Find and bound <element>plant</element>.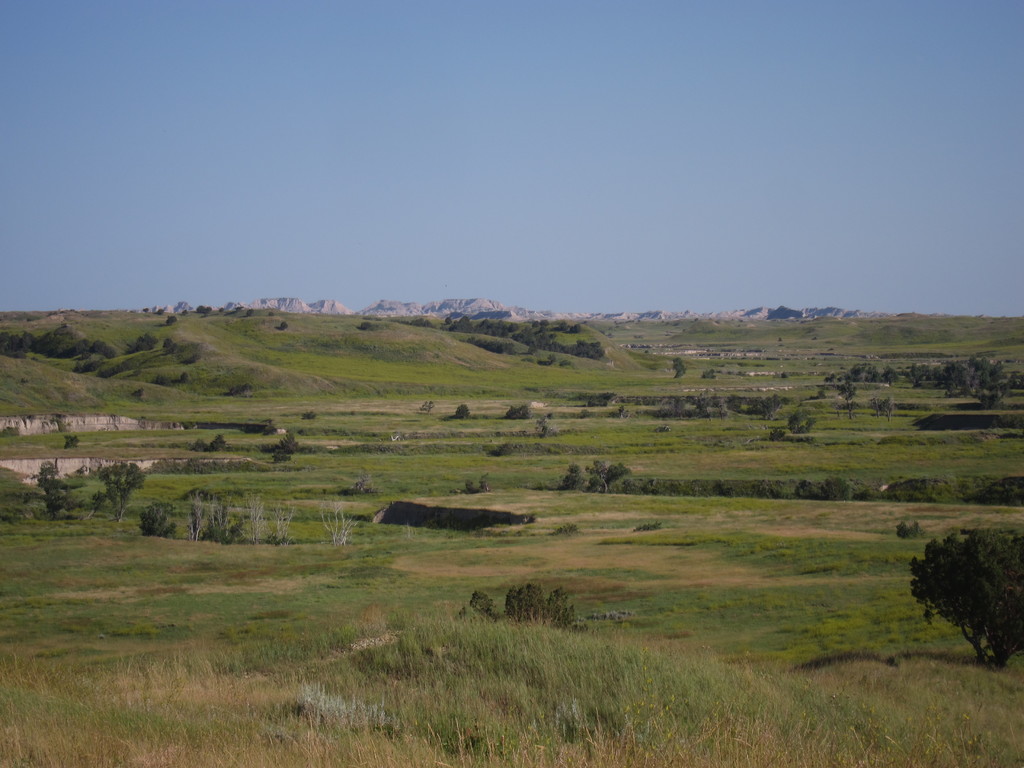
Bound: (x1=705, y1=365, x2=720, y2=378).
